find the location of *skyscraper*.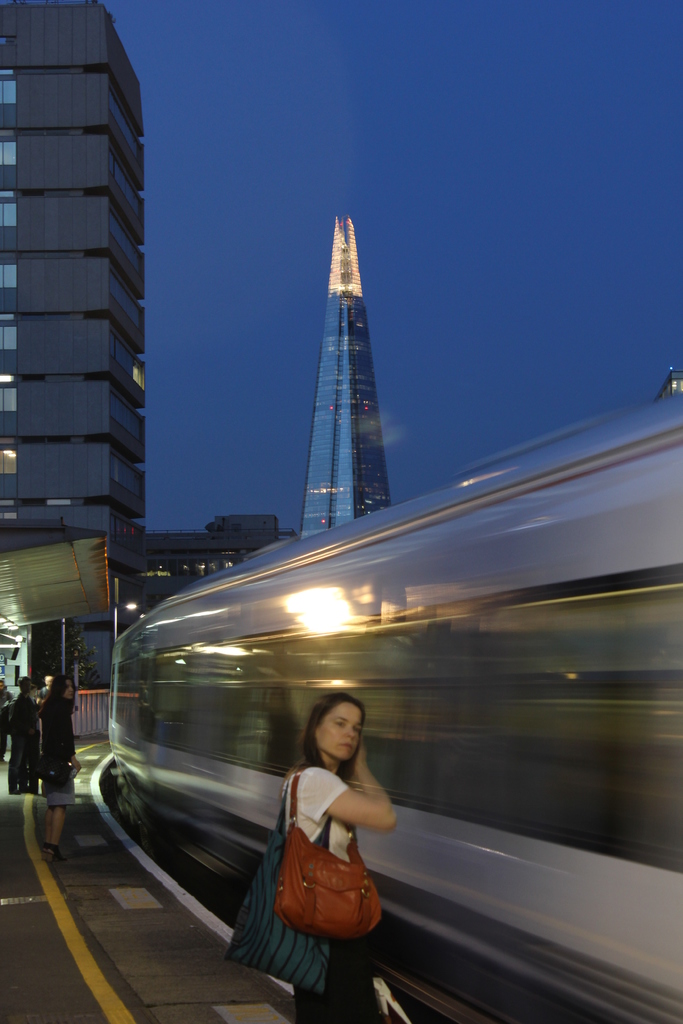
Location: crop(299, 216, 393, 536).
